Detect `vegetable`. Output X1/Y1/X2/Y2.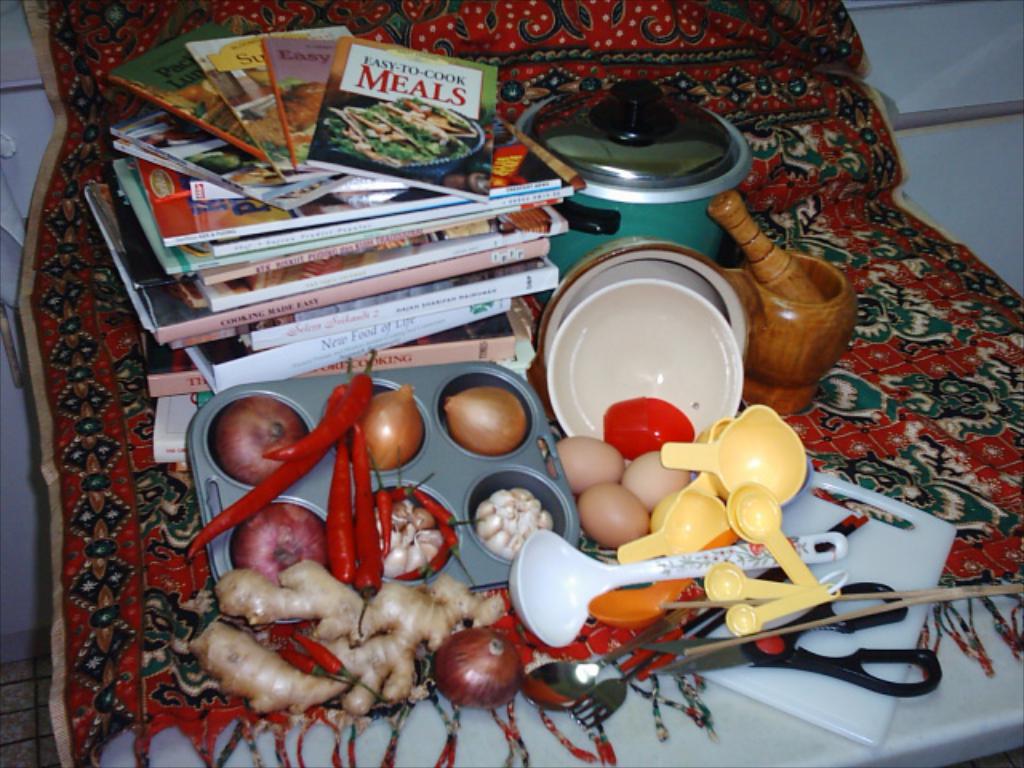
422/629/522/725.
